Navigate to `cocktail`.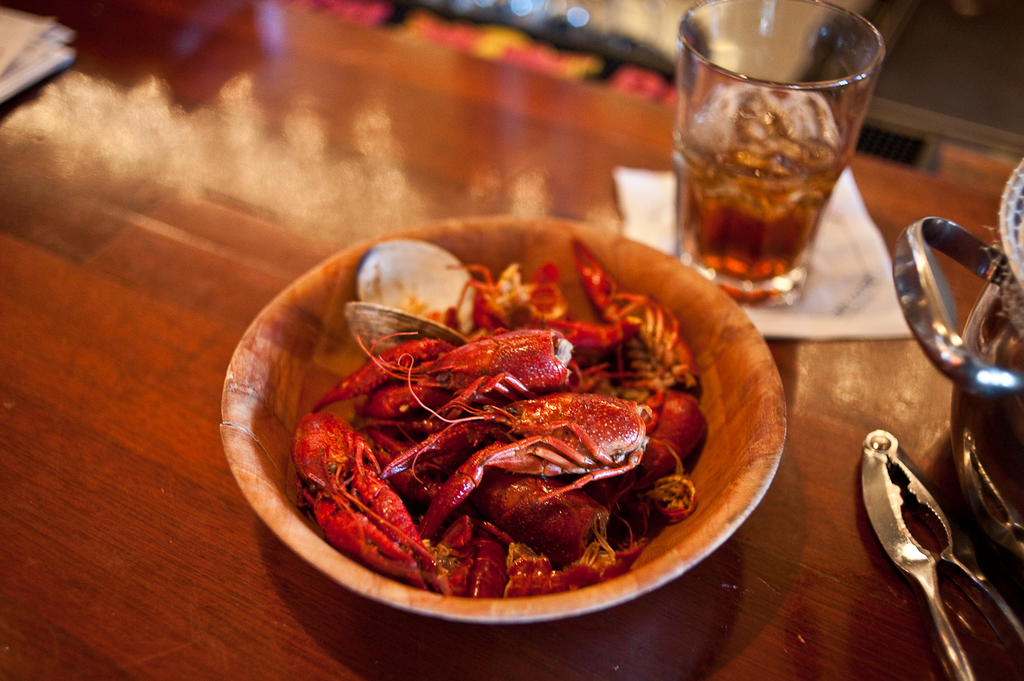
Navigation target: select_region(672, 0, 891, 308).
